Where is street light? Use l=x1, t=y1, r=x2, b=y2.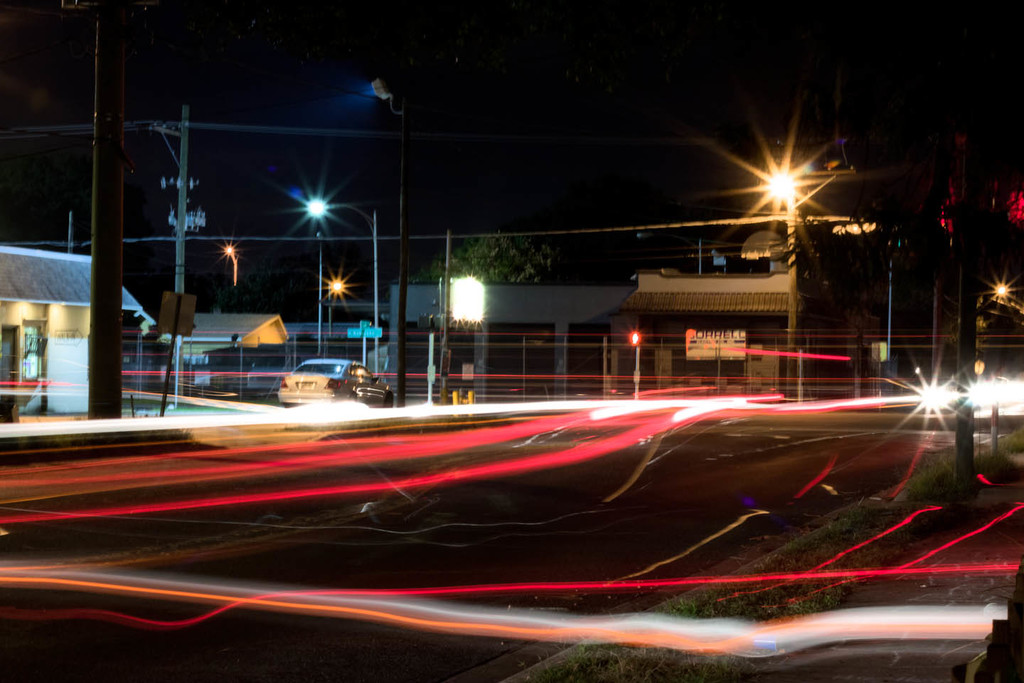
l=221, t=244, r=242, b=286.
